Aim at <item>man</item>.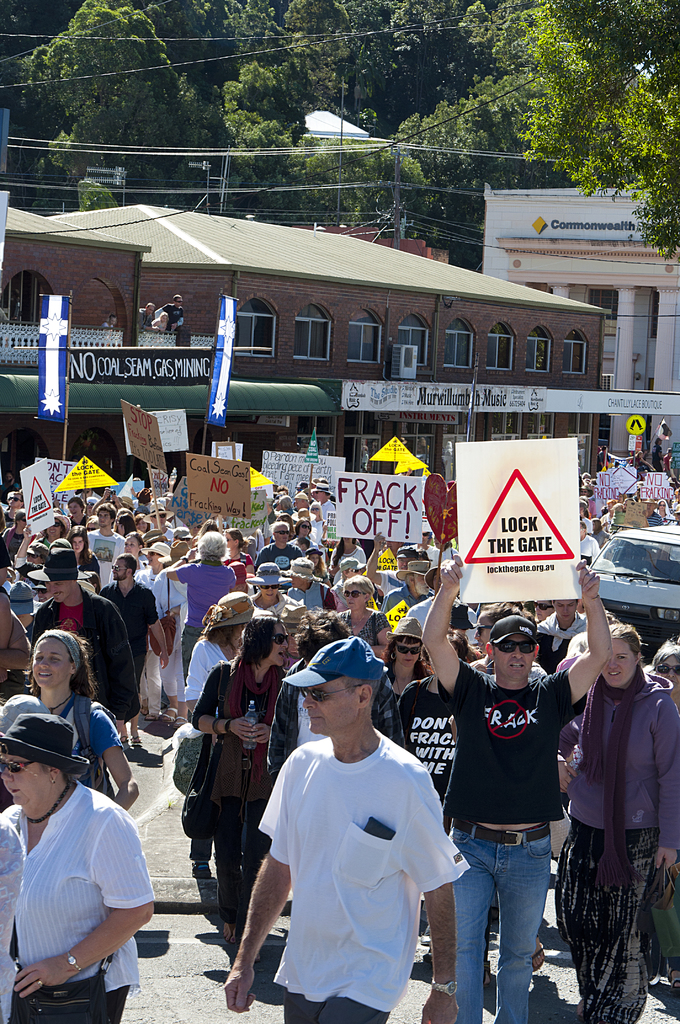
Aimed at bbox(142, 500, 174, 545).
